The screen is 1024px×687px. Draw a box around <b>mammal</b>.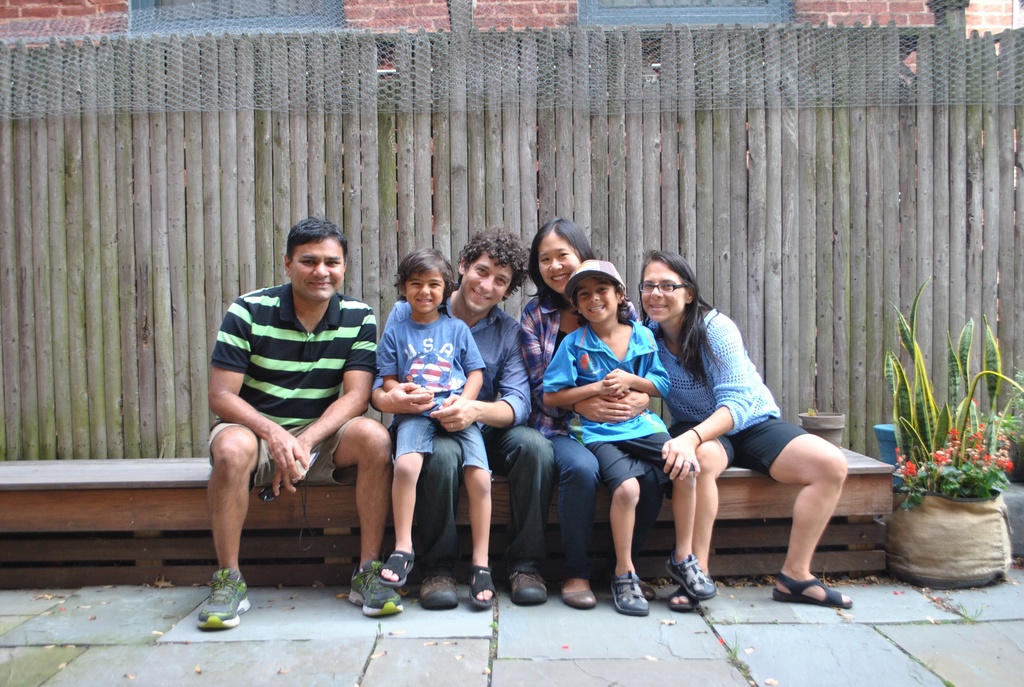
pyautogui.locateOnScreen(643, 250, 854, 611).
